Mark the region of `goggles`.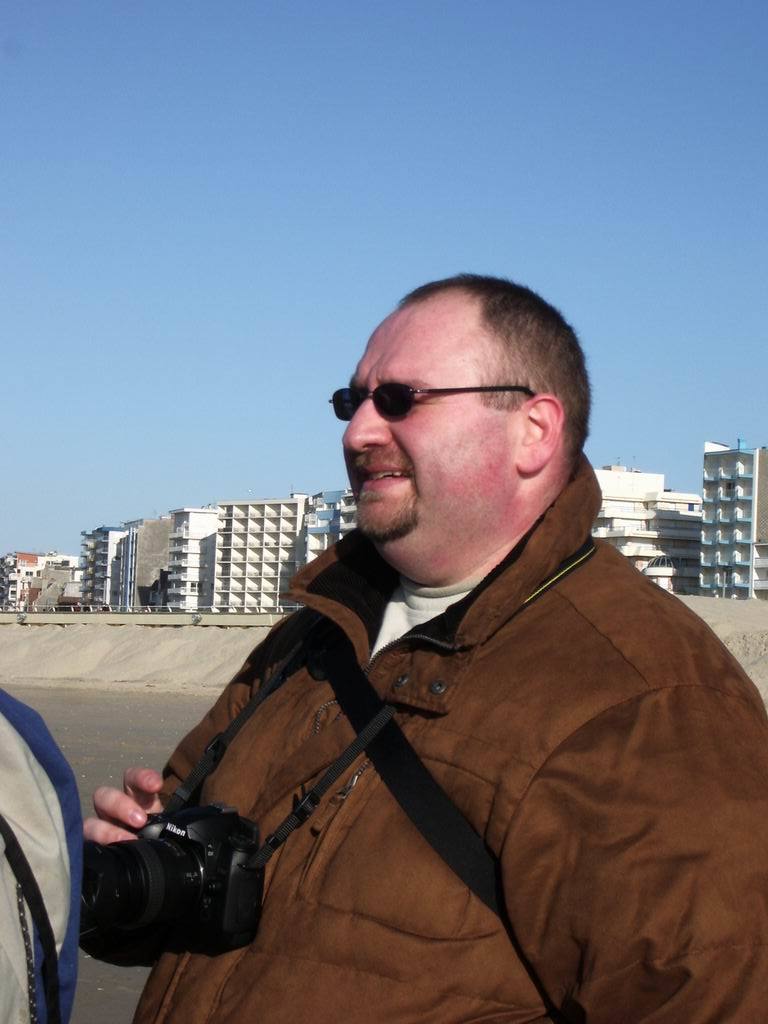
Region: (347,368,540,426).
